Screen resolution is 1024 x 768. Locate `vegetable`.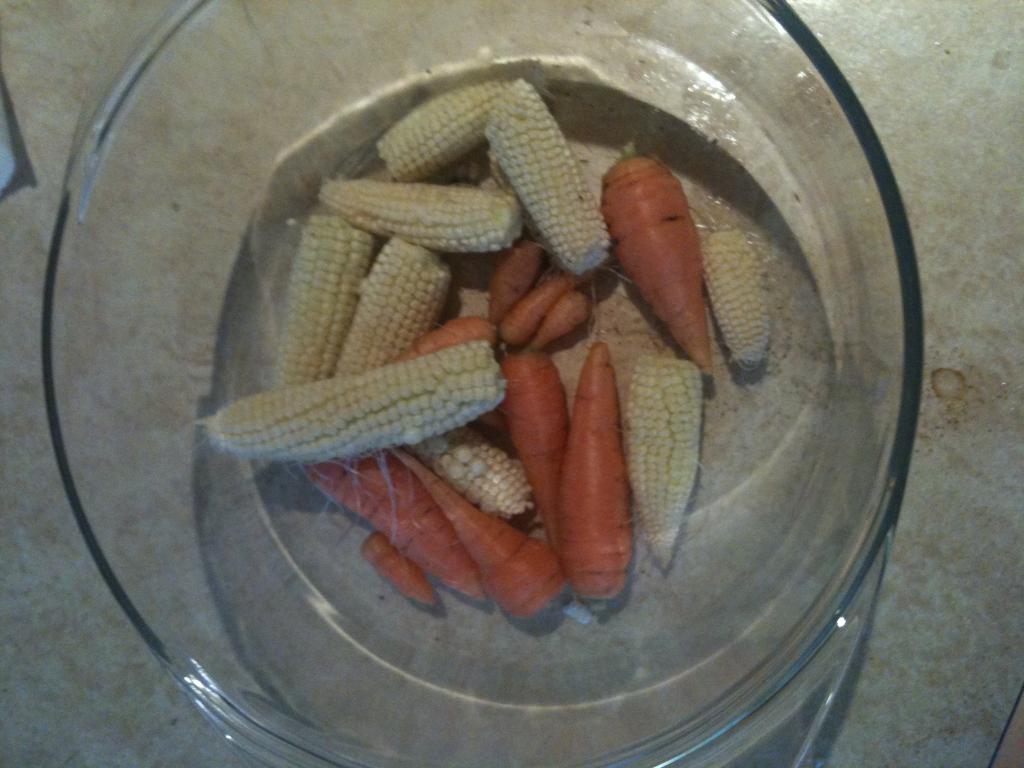
rect(374, 80, 514, 183).
